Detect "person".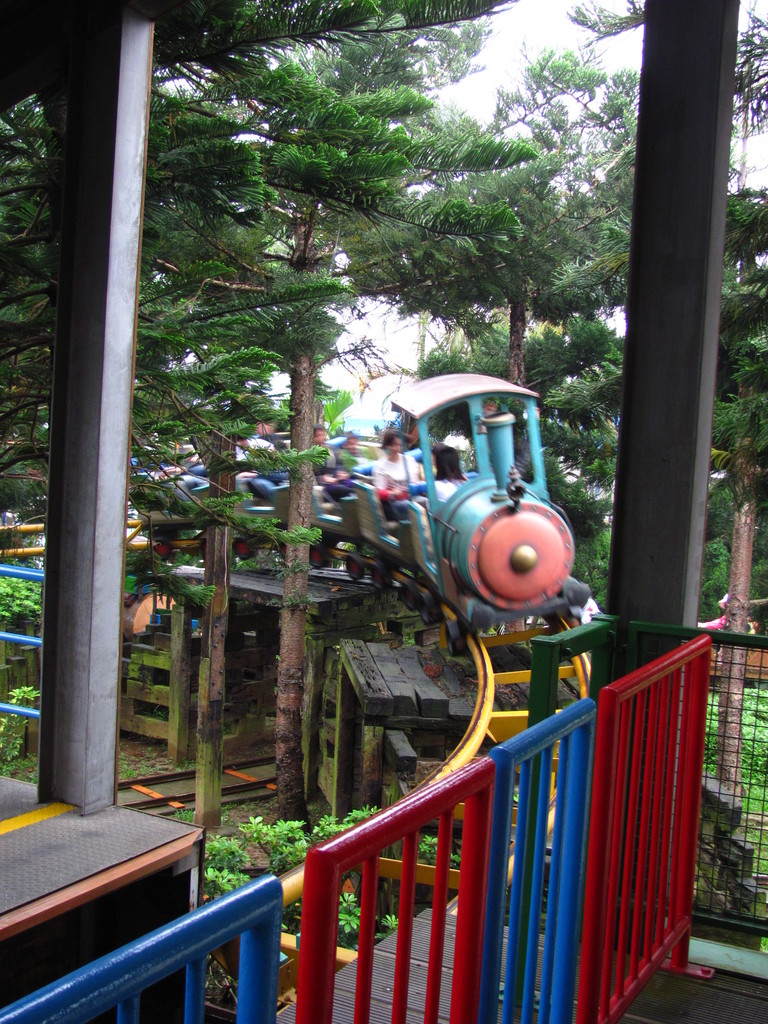
Detected at [345, 433, 364, 475].
